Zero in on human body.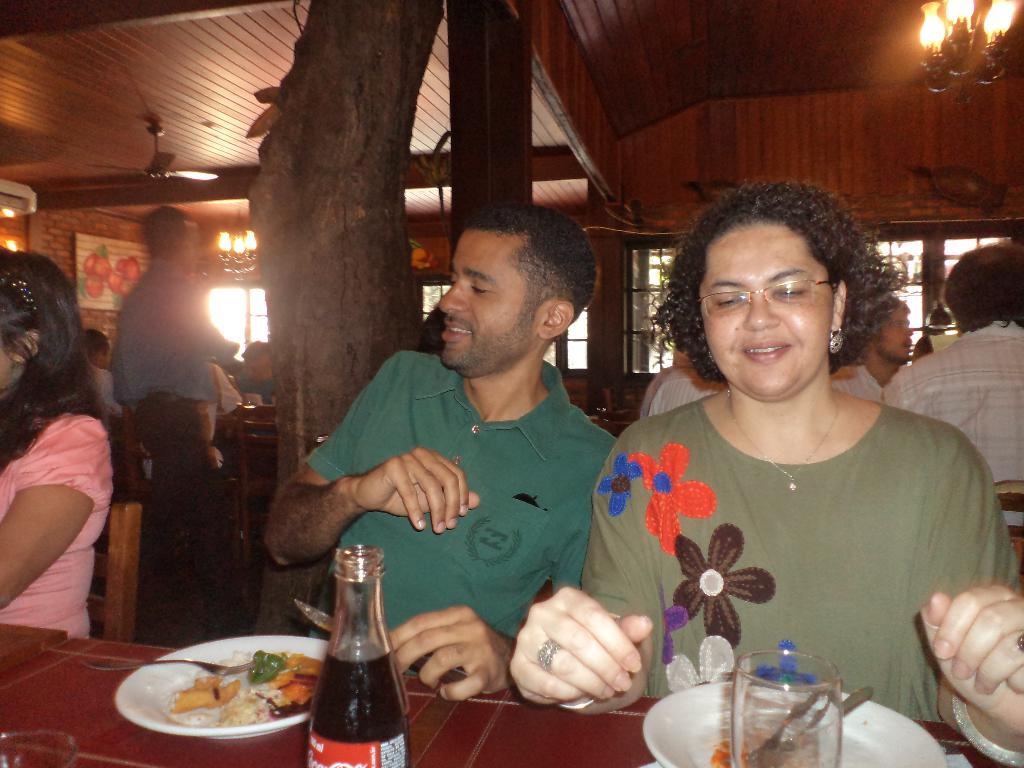
Zeroed in: locate(0, 264, 119, 632).
